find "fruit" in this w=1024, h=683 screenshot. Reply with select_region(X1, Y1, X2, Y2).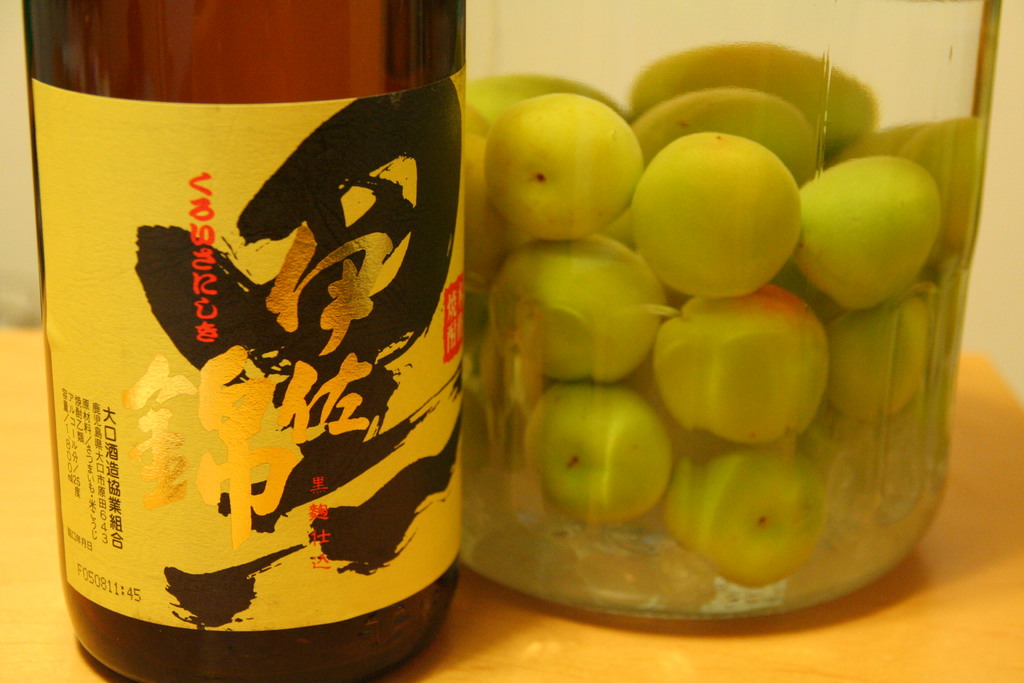
select_region(658, 274, 822, 449).
